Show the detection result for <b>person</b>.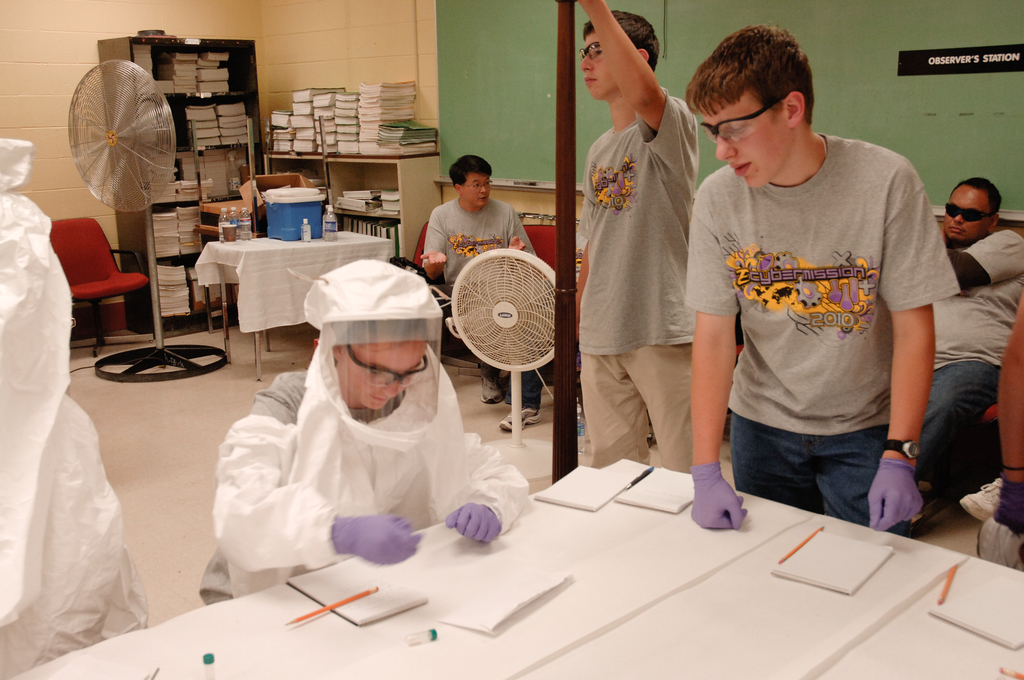
(left=419, top=152, right=543, bottom=425).
